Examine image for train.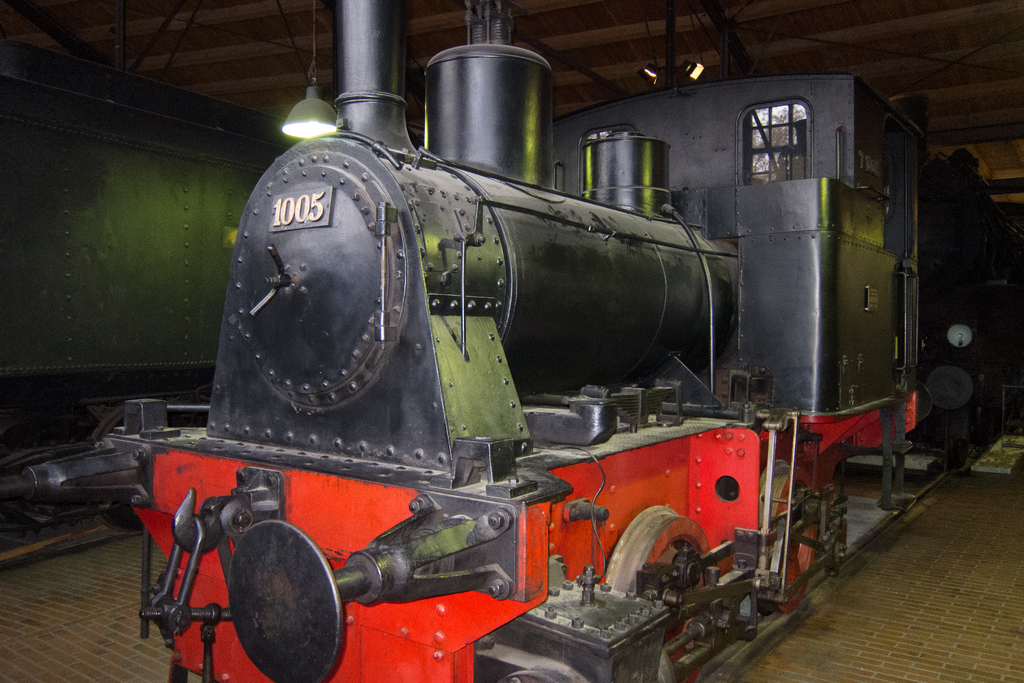
Examination result: region(0, 0, 1023, 682).
